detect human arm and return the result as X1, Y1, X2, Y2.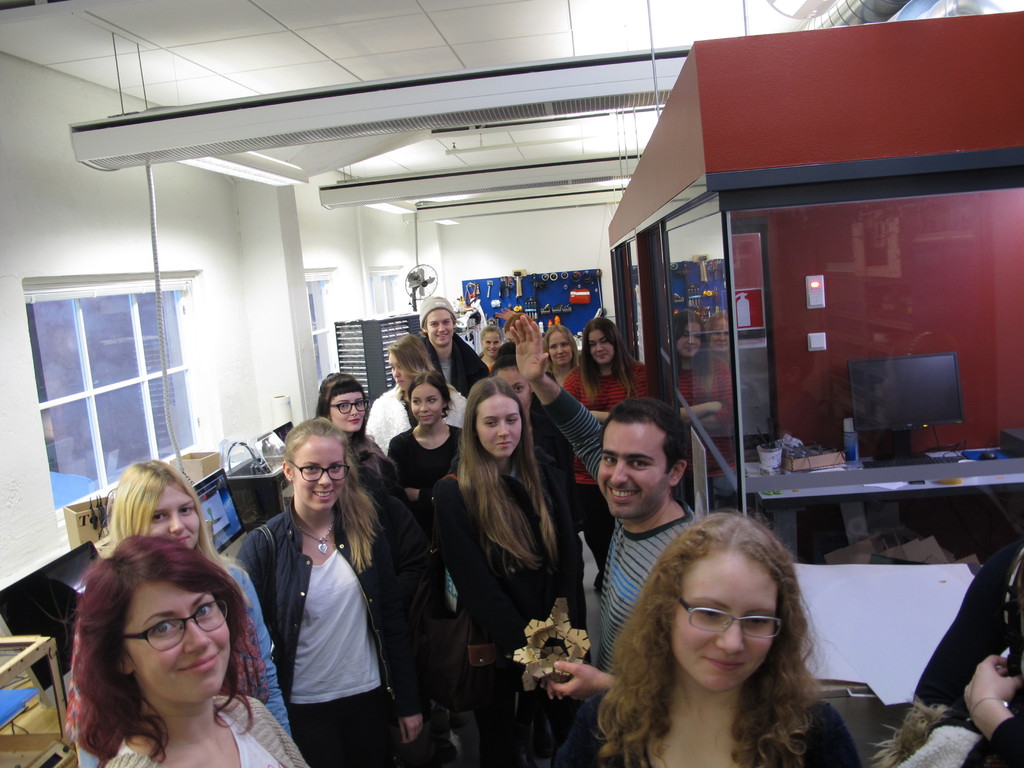
959, 650, 1023, 767.
